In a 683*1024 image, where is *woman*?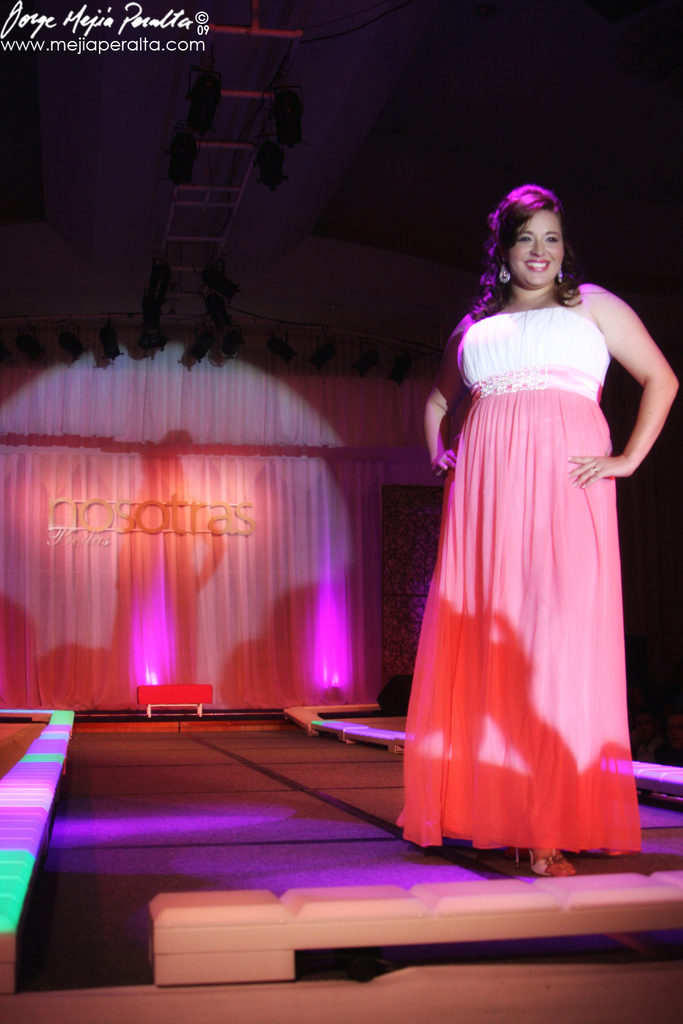
pyautogui.locateOnScreen(406, 155, 652, 869).
